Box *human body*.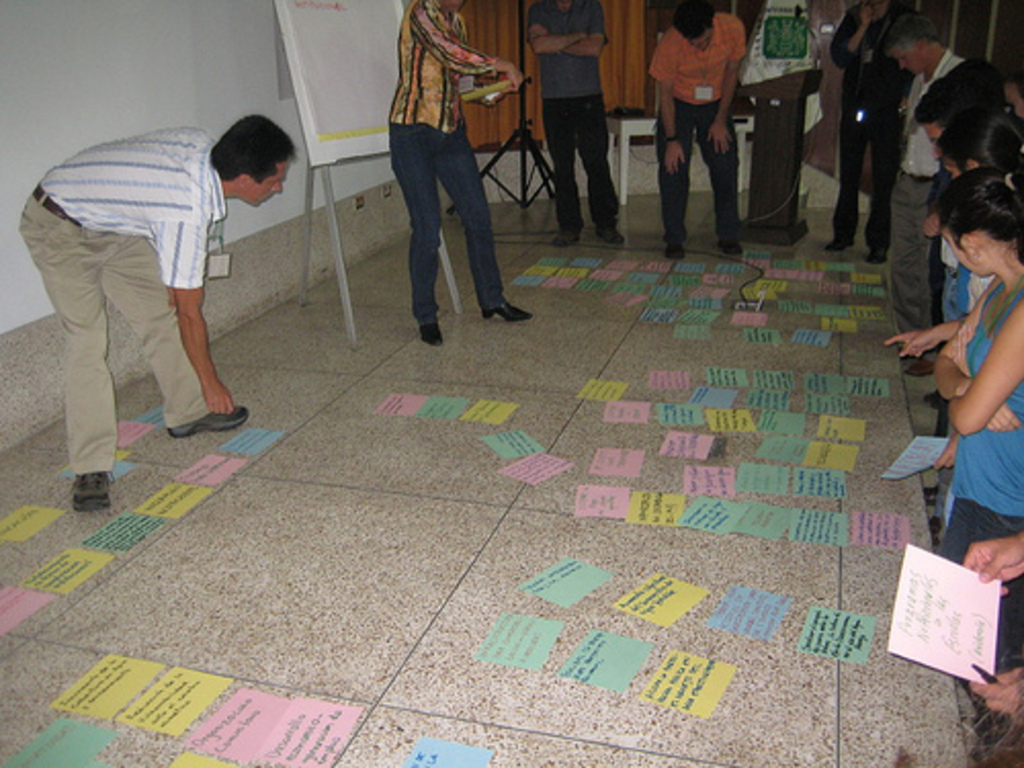
BBox(528, 0, 623, 244).
